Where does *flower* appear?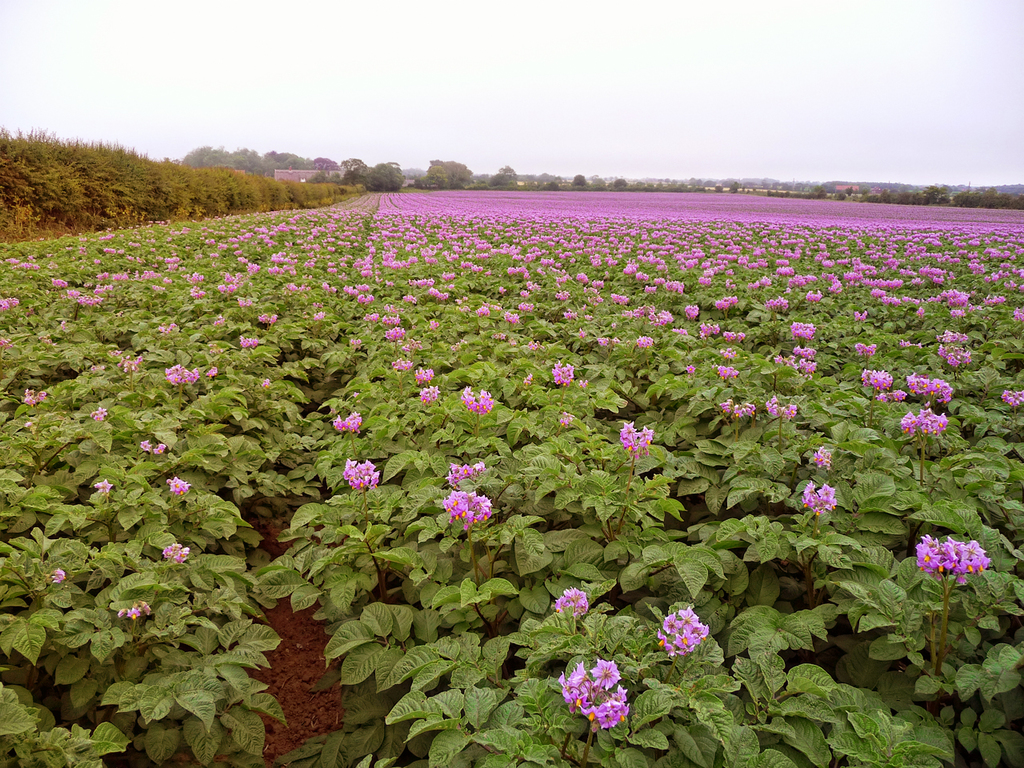
Appears at 622:426:656:458.
